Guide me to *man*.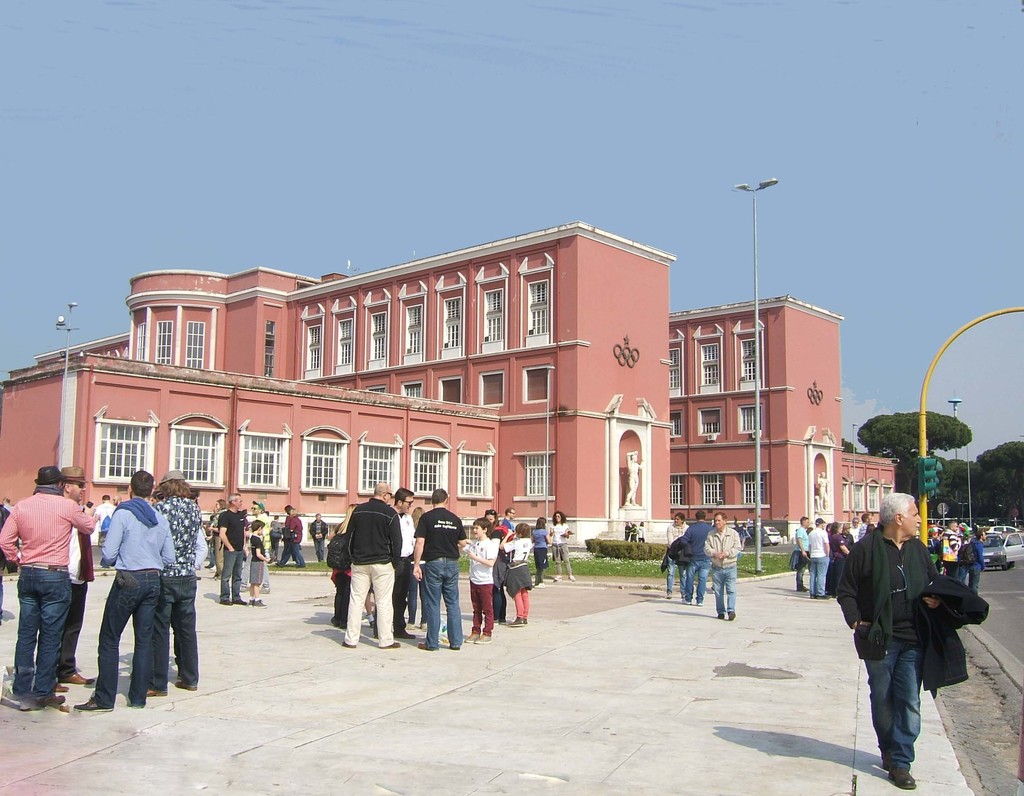
Guidance: {"left": 343, "top": 480, "right": 408, "bottom": 649}.
